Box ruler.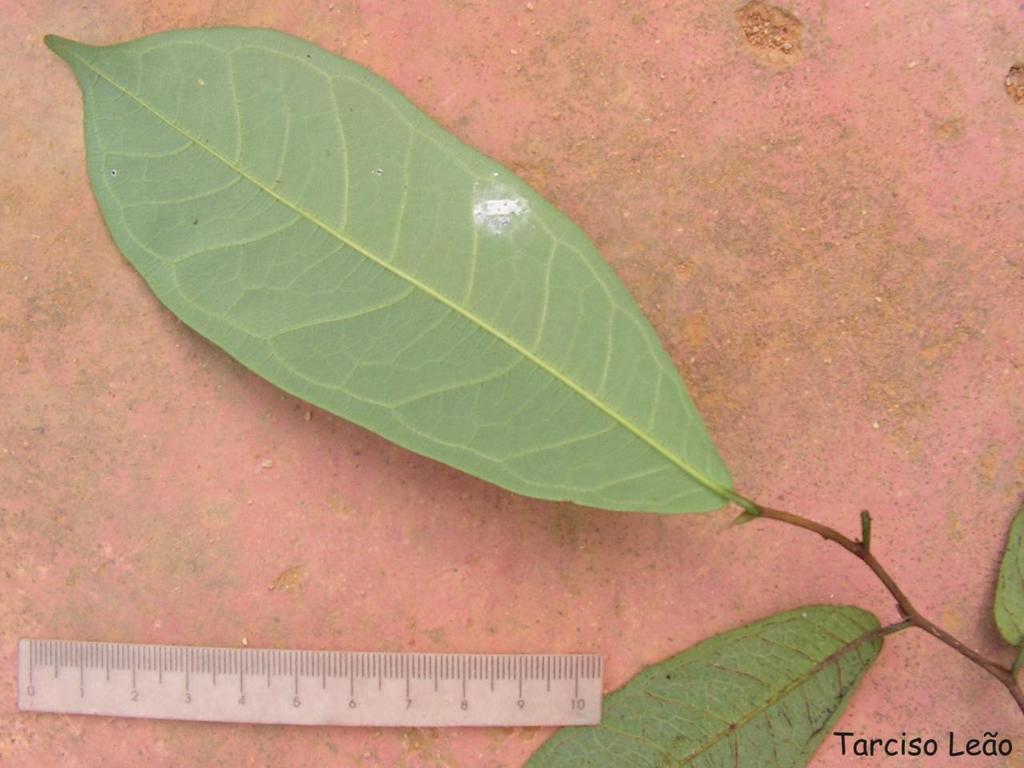
region(19, 638, 602, 726).
